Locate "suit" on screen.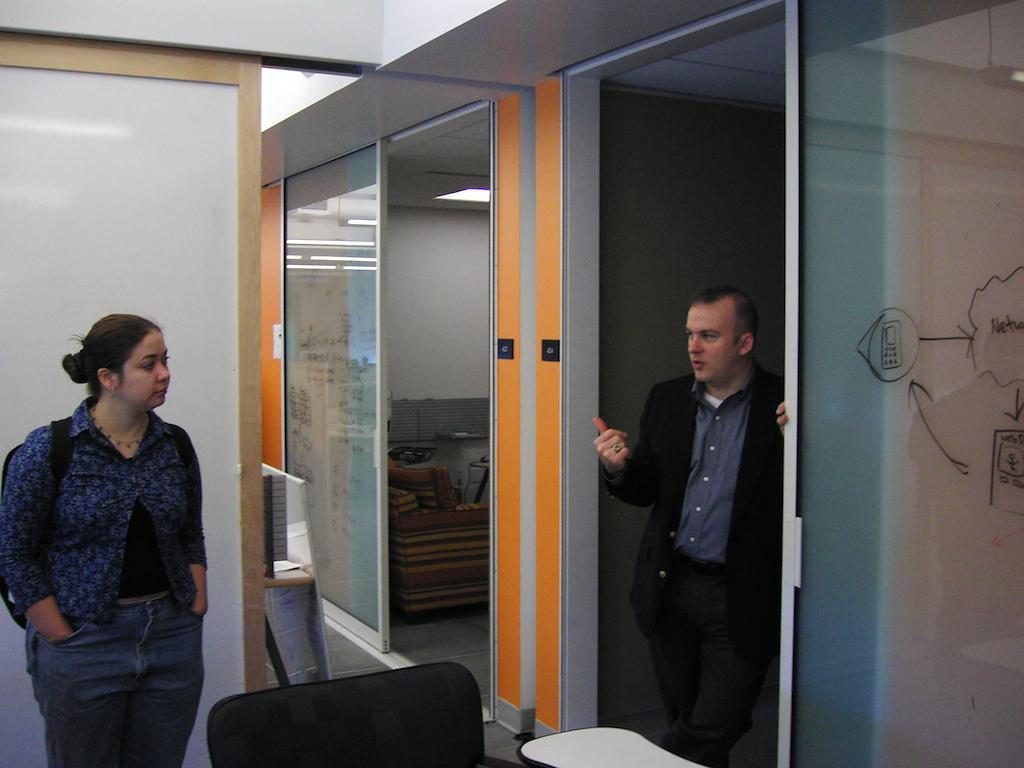
On screen at locate(598, 360, 787, 644).
